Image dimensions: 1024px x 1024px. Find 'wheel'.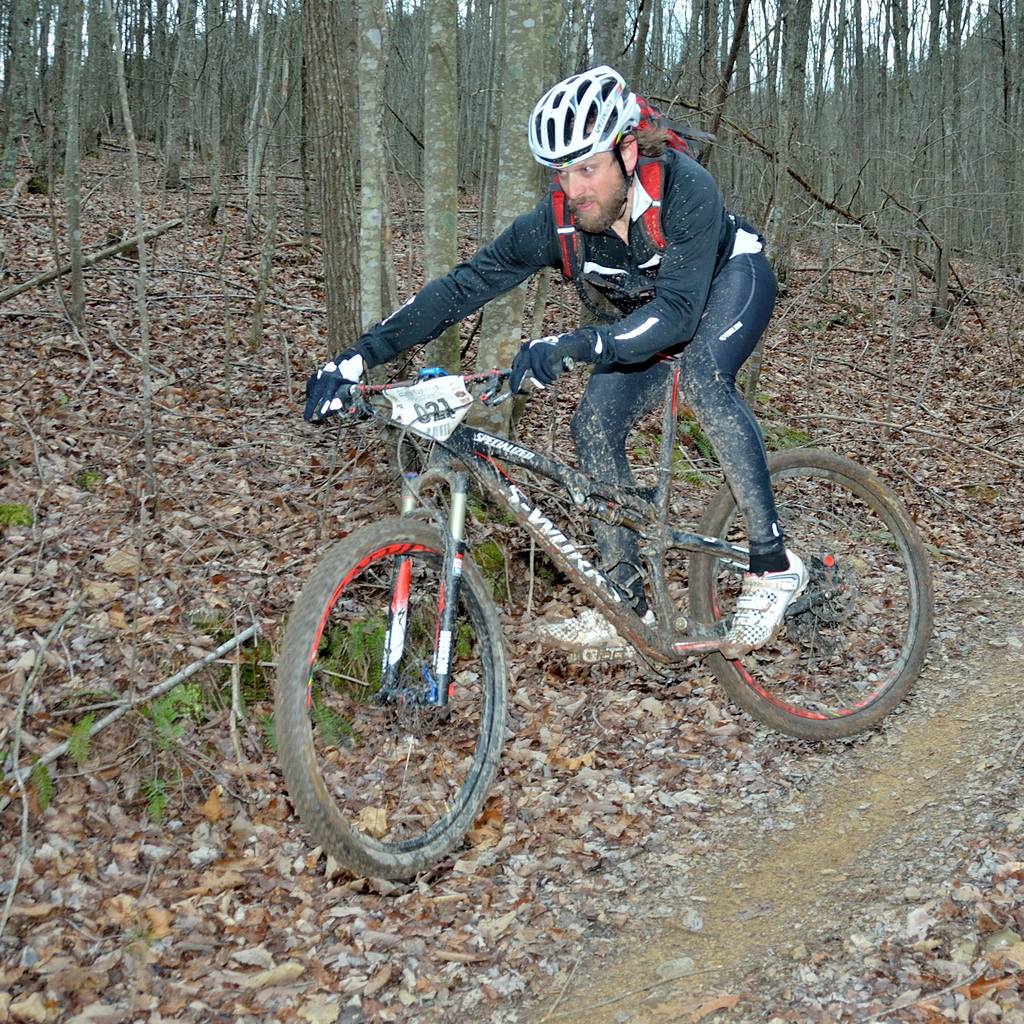
(left=271, top=515, right=502, bottom=879).
